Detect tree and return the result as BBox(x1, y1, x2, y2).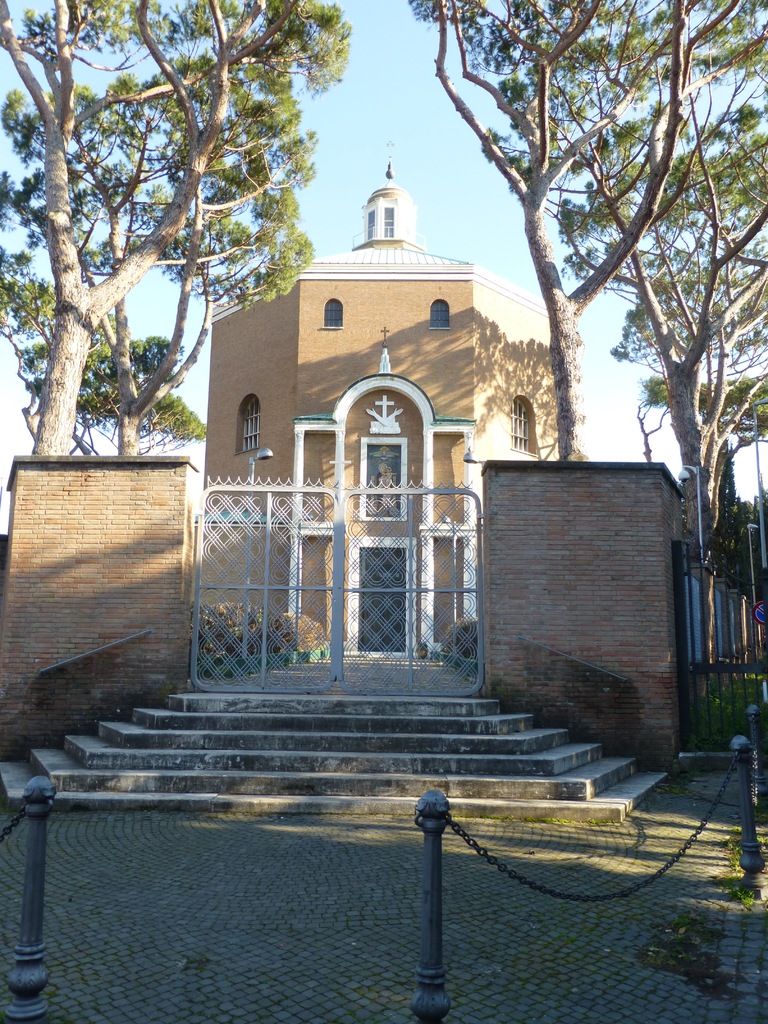
BBox(534, 70, 767, 751).
